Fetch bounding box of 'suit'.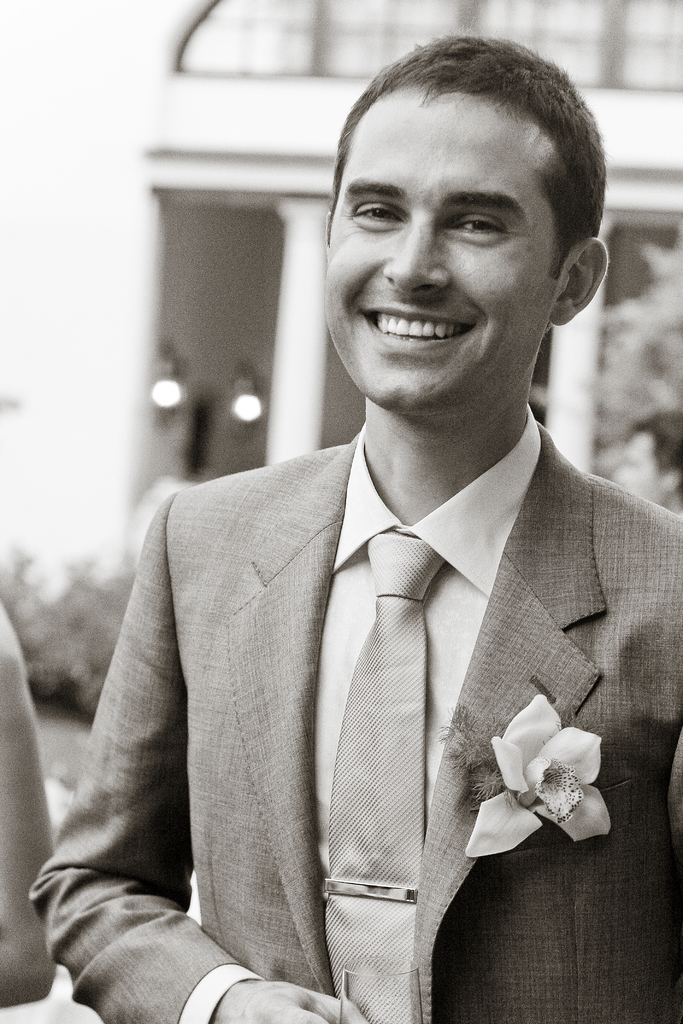
Bbox: box(26, 429, 682, 1023).
